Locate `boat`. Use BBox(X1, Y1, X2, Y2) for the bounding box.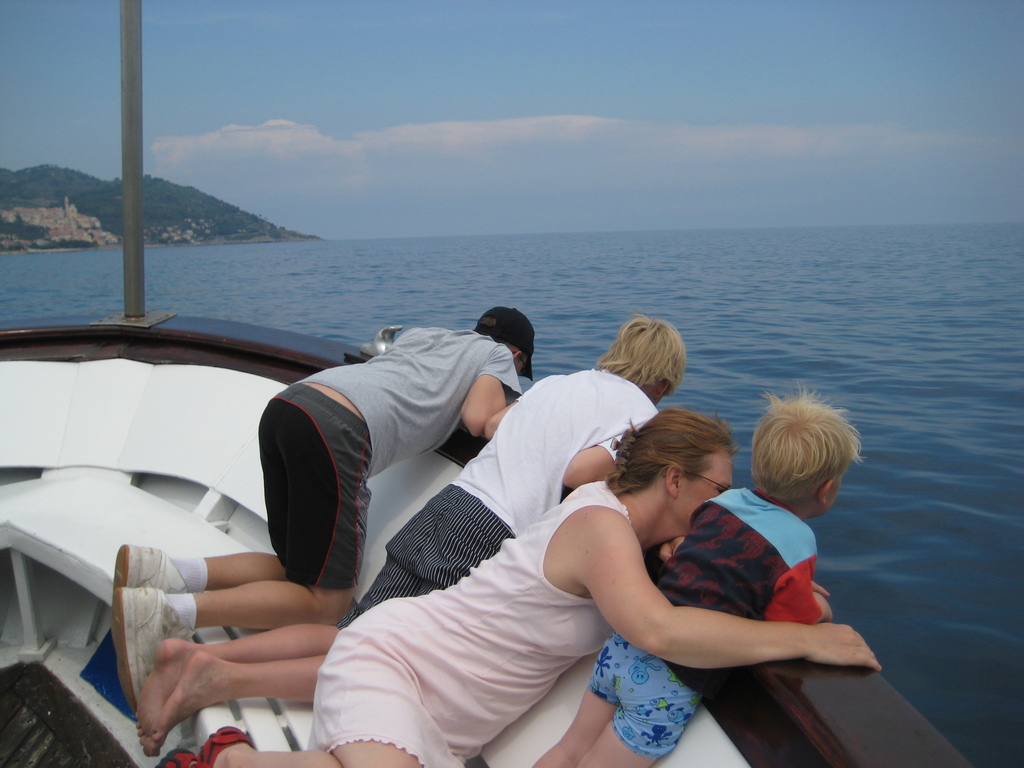
BBox(0, 0, 966, 767).
